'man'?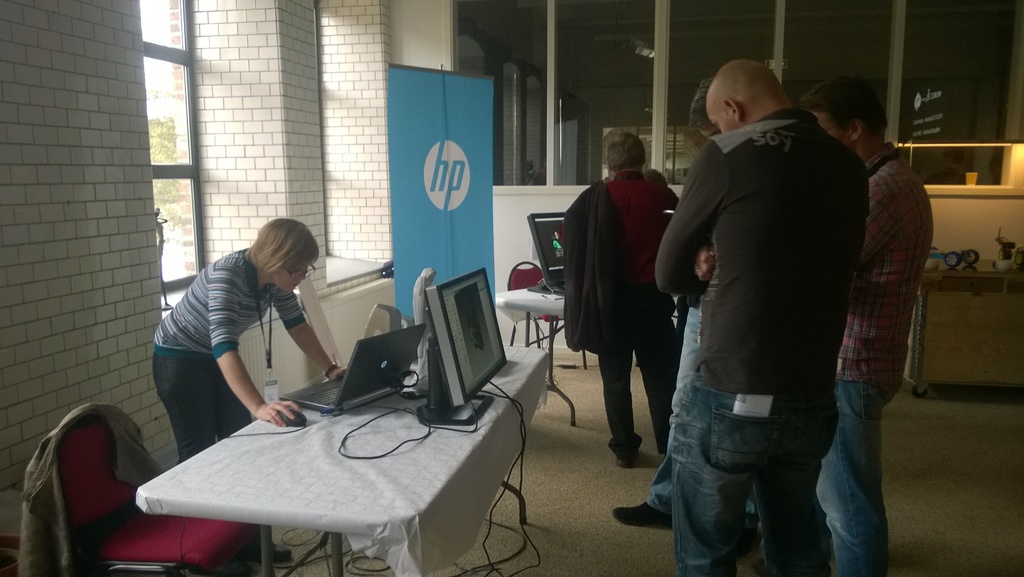
Rect(598, 74, 737, 545)
